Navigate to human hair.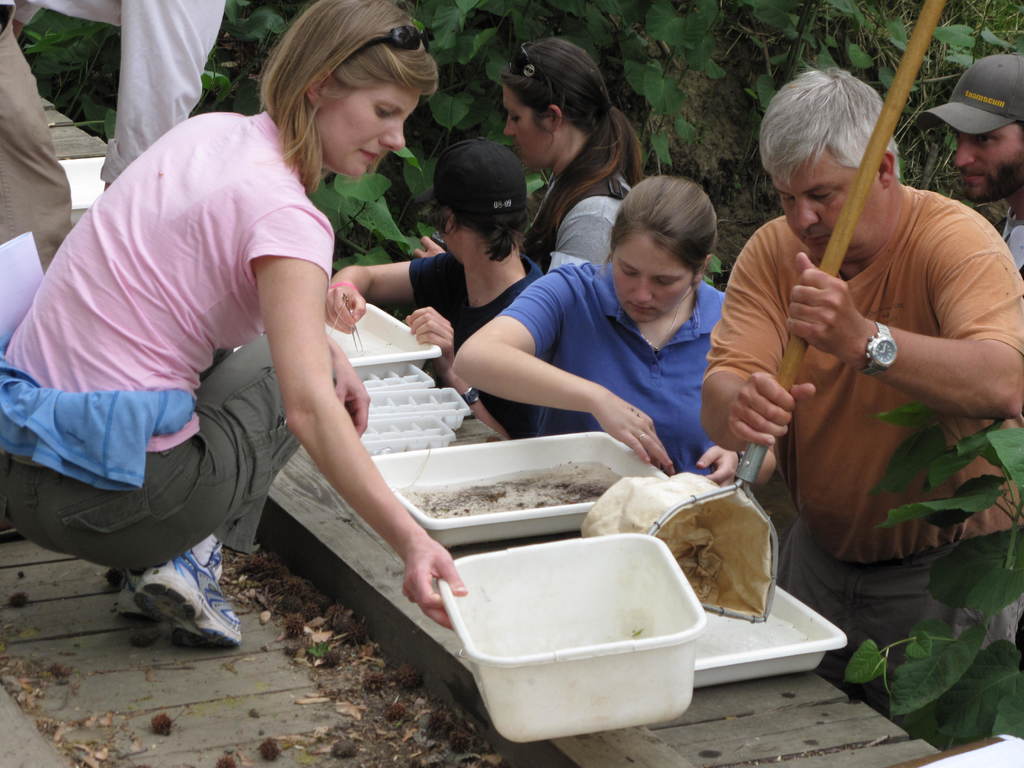
Navigation target: (1014, 117, 1023, 145).
